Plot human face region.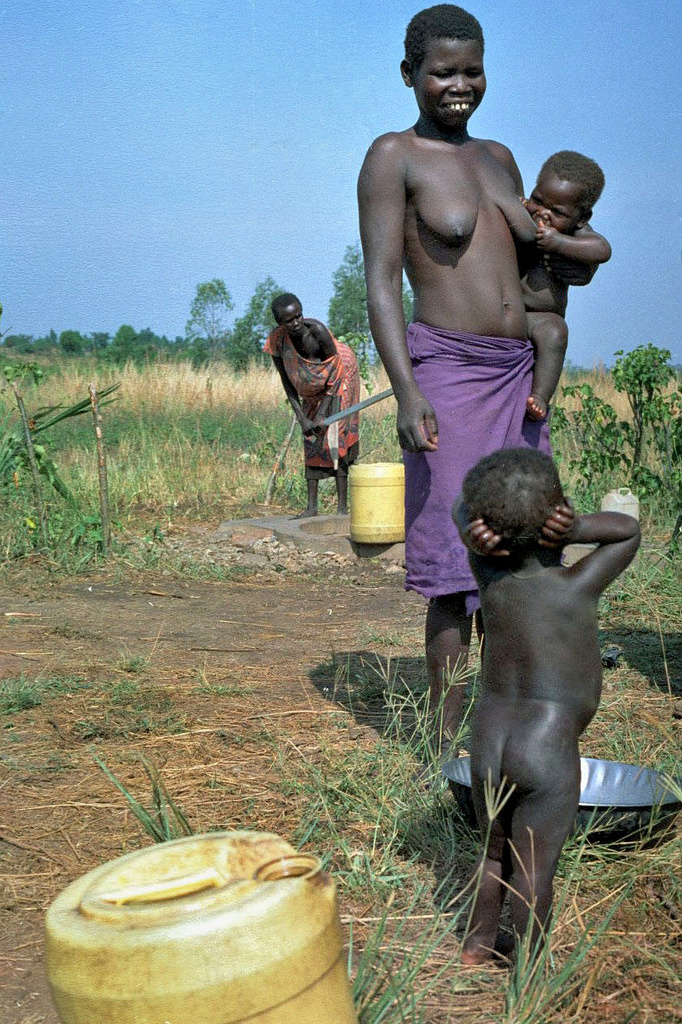
Plotted at [278, 301, 304, 331].
